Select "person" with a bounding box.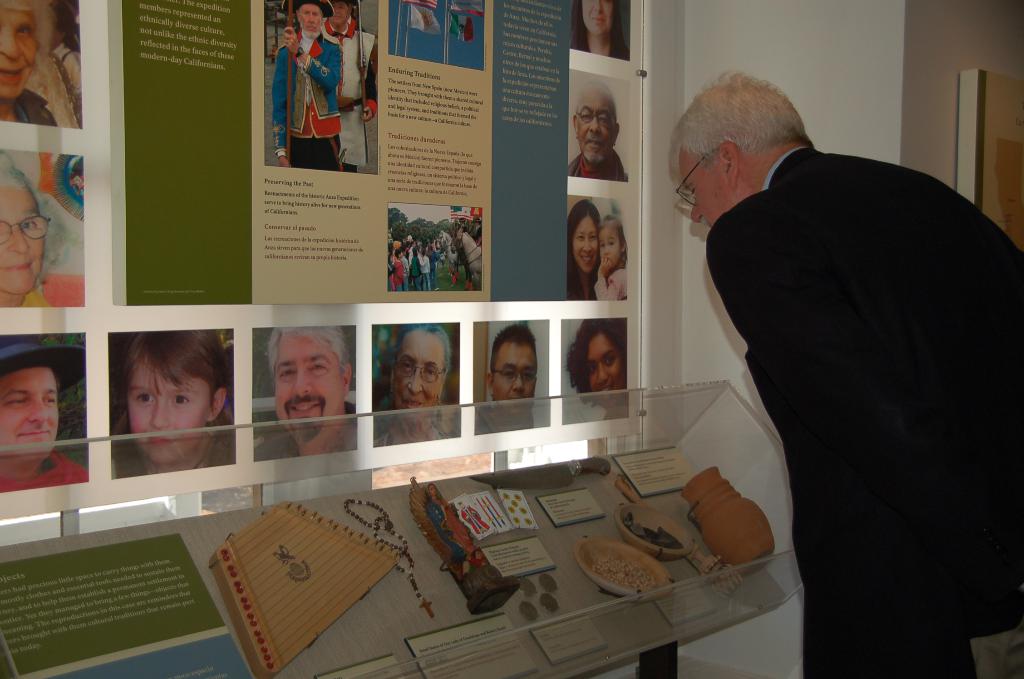
273 0 340 168.
